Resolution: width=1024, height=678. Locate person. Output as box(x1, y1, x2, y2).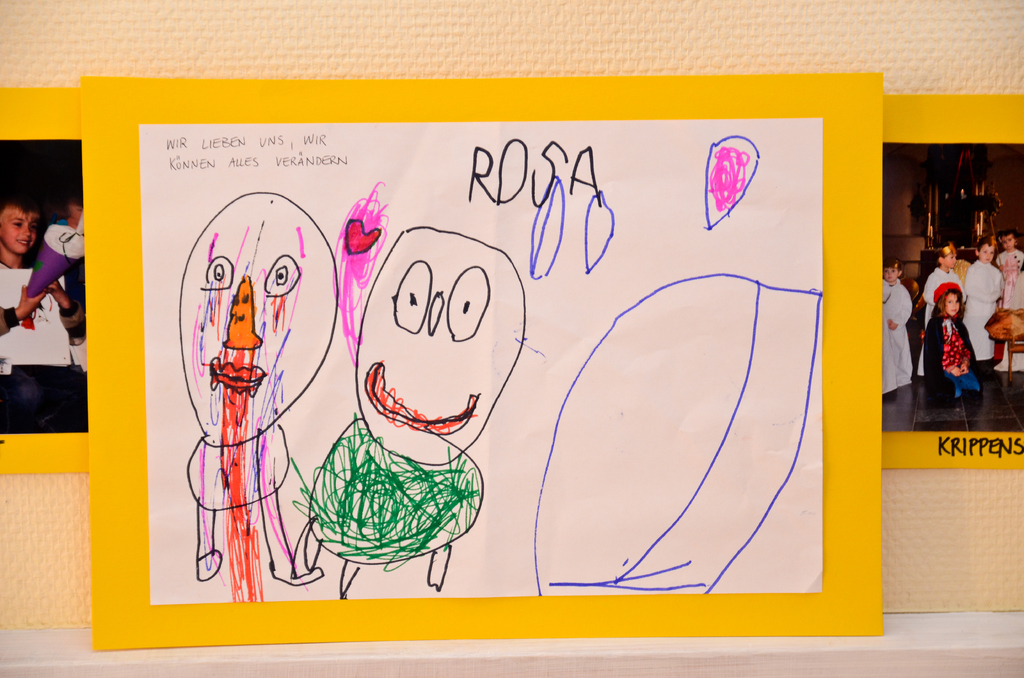
box(991, 223, 1023, 309).
